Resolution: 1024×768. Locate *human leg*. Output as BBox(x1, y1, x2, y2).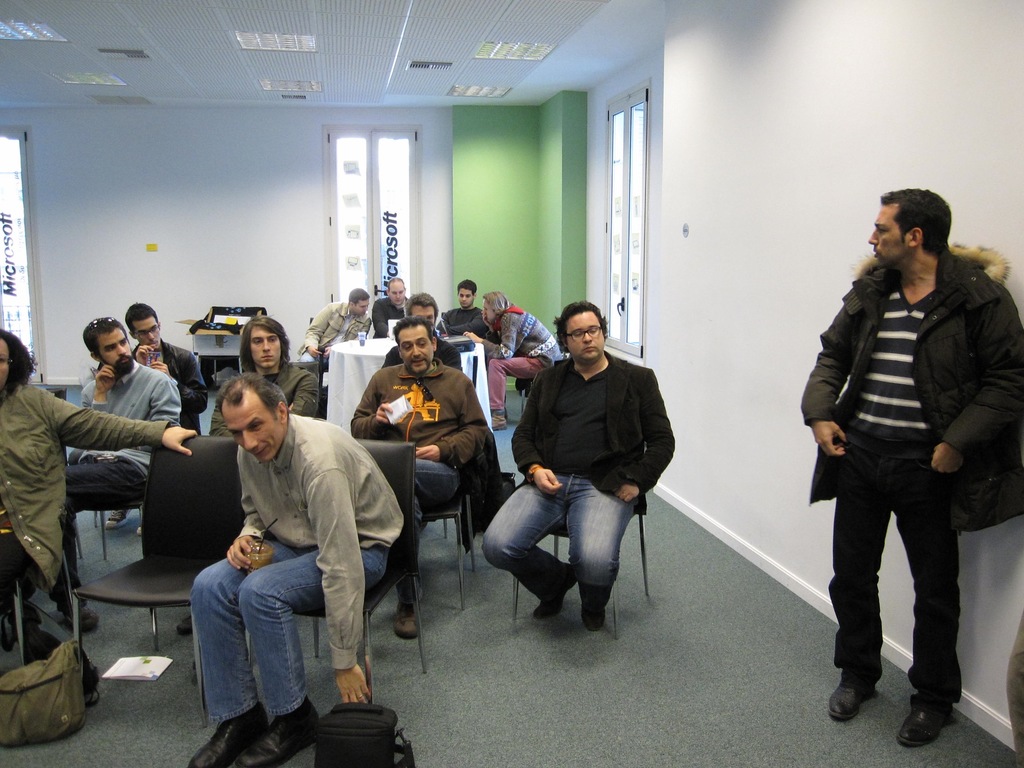
BBox(486, 468, 577, 626).
